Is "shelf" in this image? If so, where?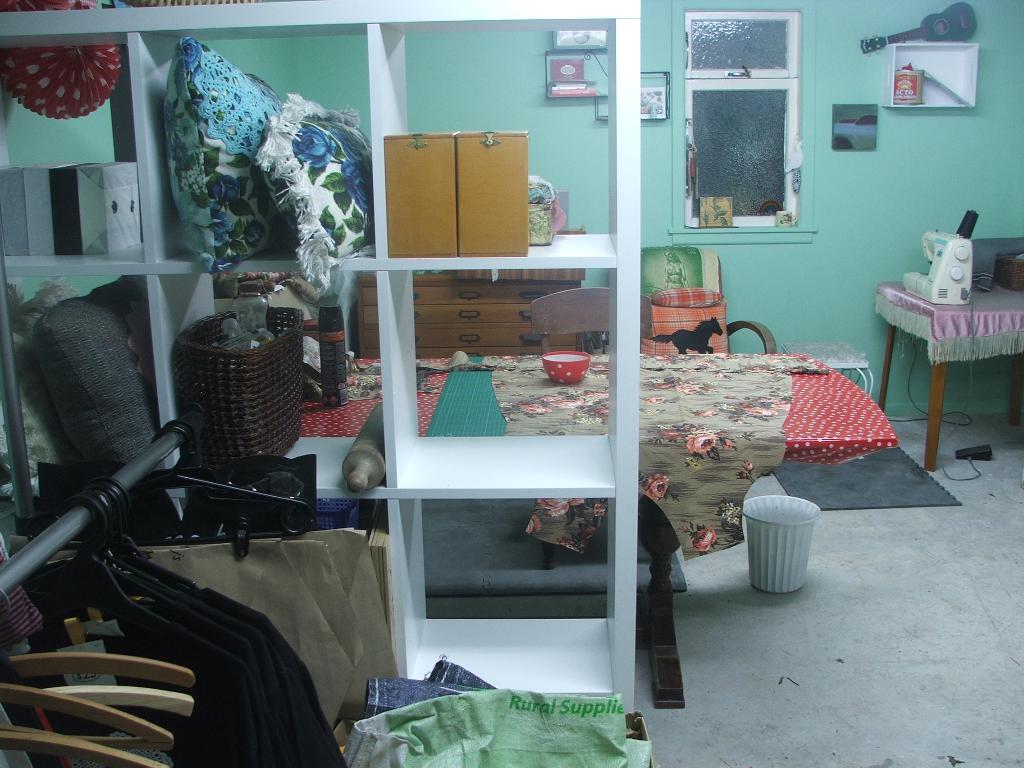
Yes, at box=[379, 260, 632, 497].
